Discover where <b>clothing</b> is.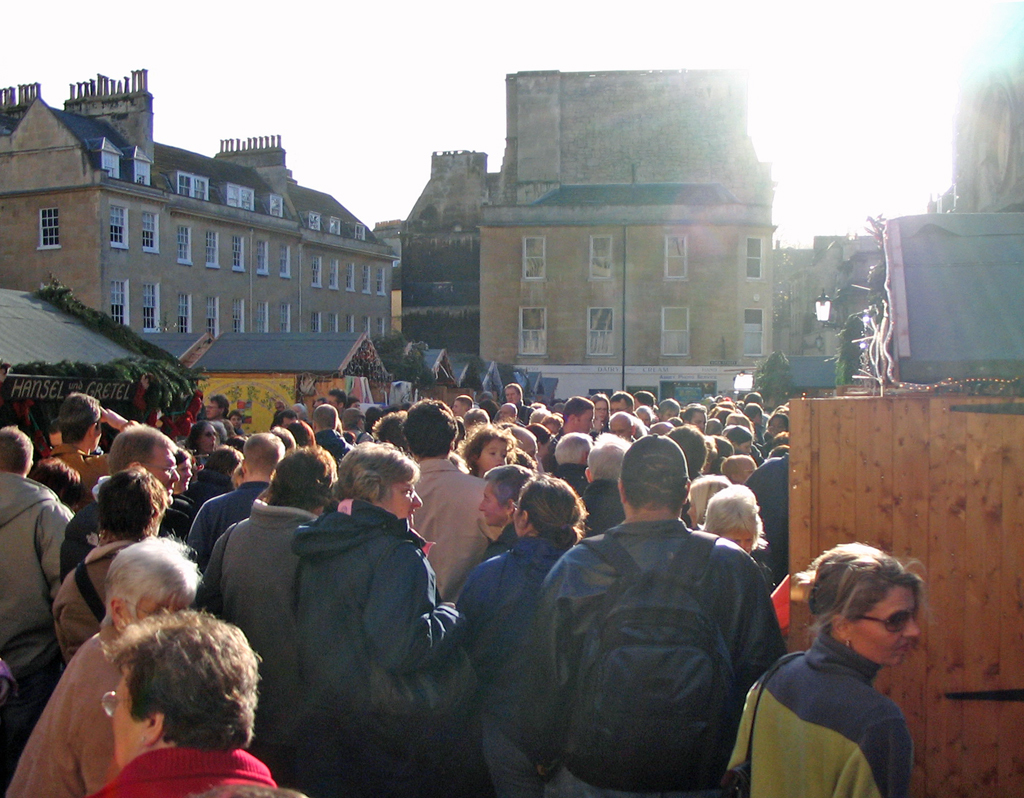
Discovered at {"left": 727, "top": 622, "right": 920, "bottom": 797}.
